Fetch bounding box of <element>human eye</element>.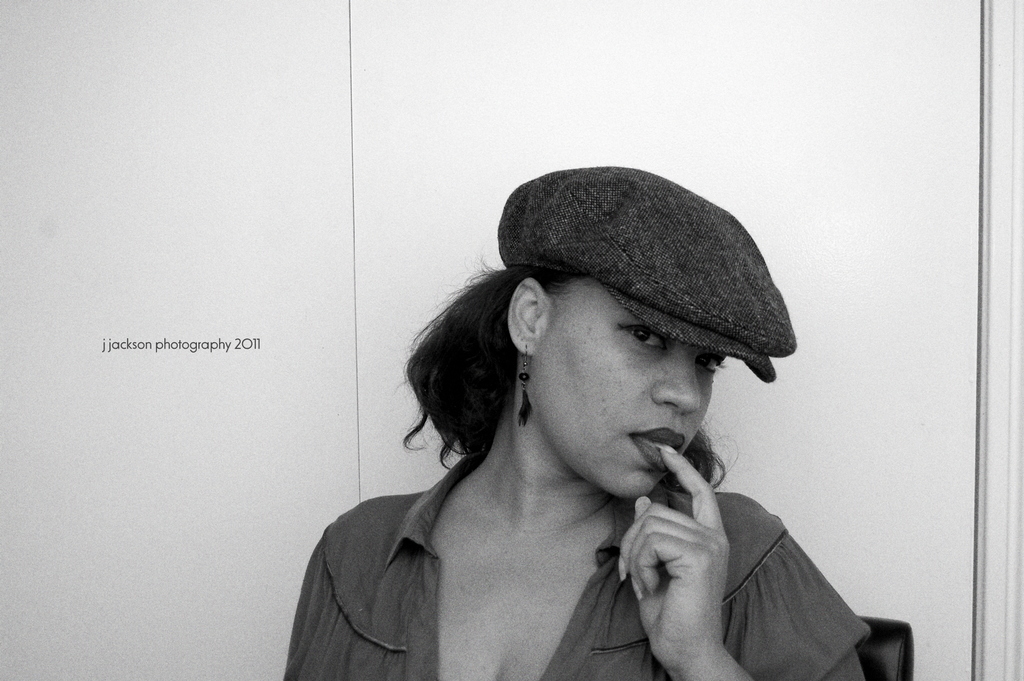
Bbox: x1=614 y1=318 x2=669 y2=355.
